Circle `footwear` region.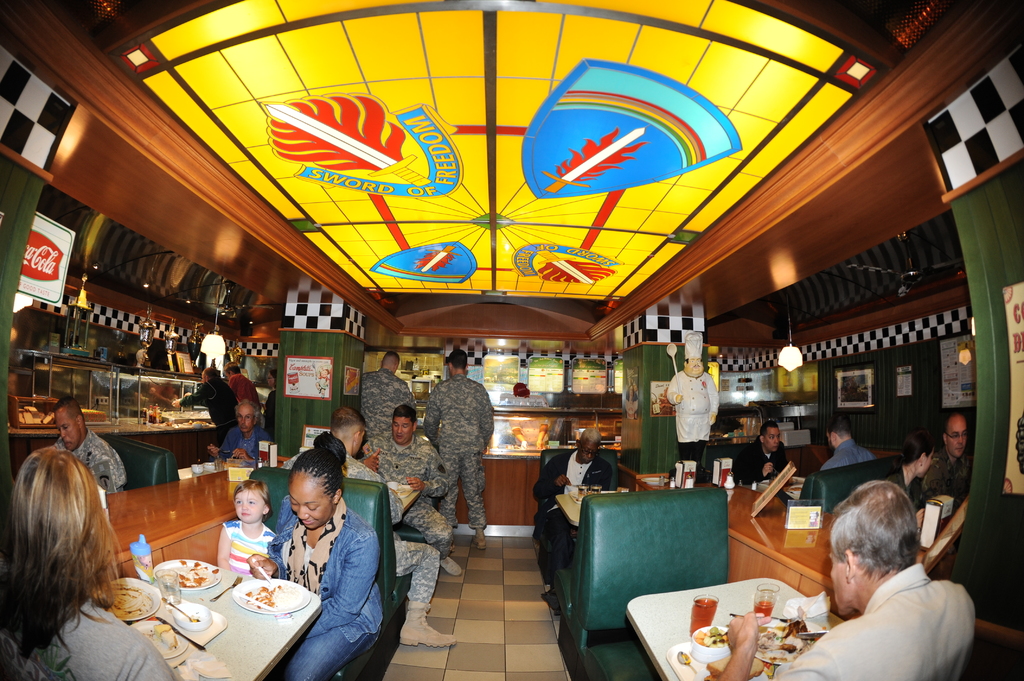
Region: {"x1": 438, "y1": 556, "x2": 464, "y2": 579}.
